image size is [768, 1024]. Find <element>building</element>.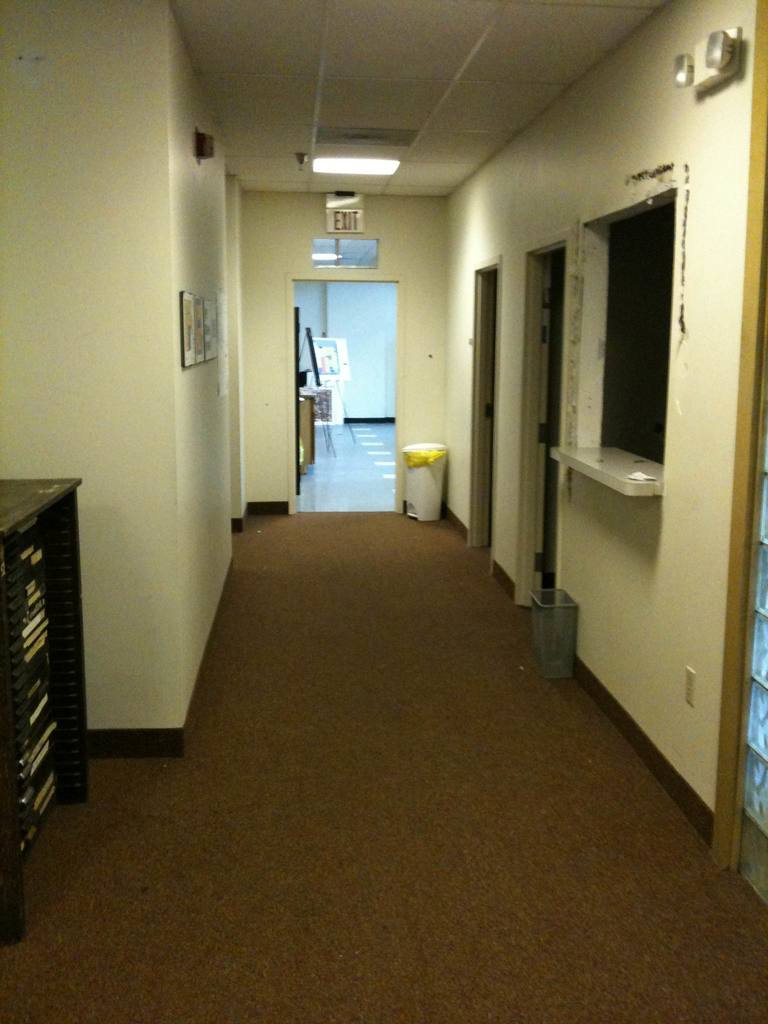
box=[0, 0, 767, 1014].
